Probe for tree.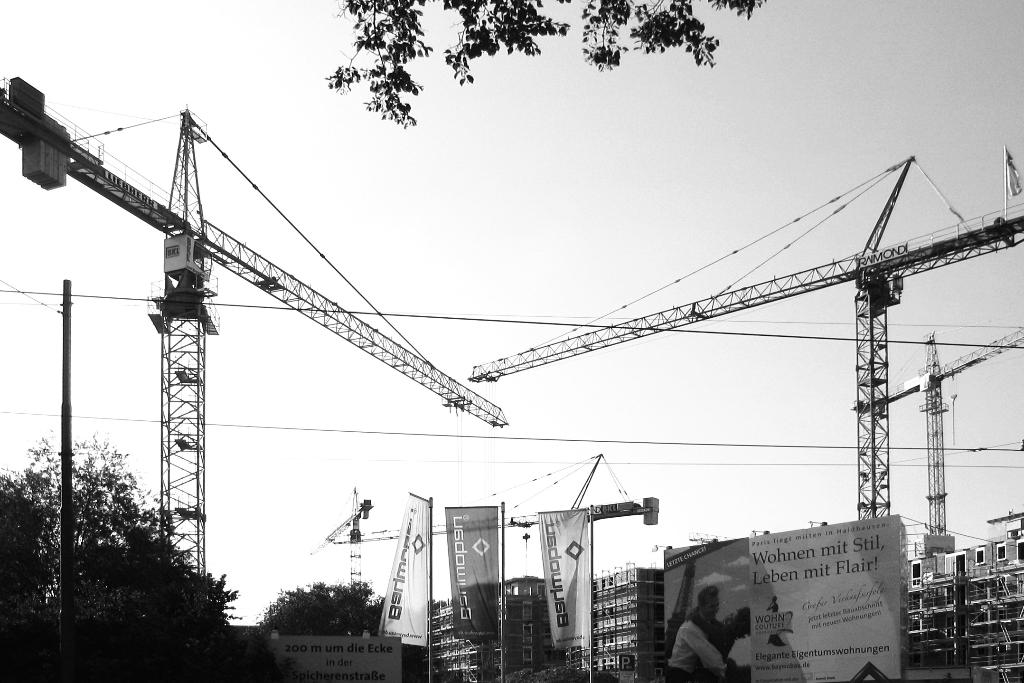
Probe result: (244, 578, 390, 657).
